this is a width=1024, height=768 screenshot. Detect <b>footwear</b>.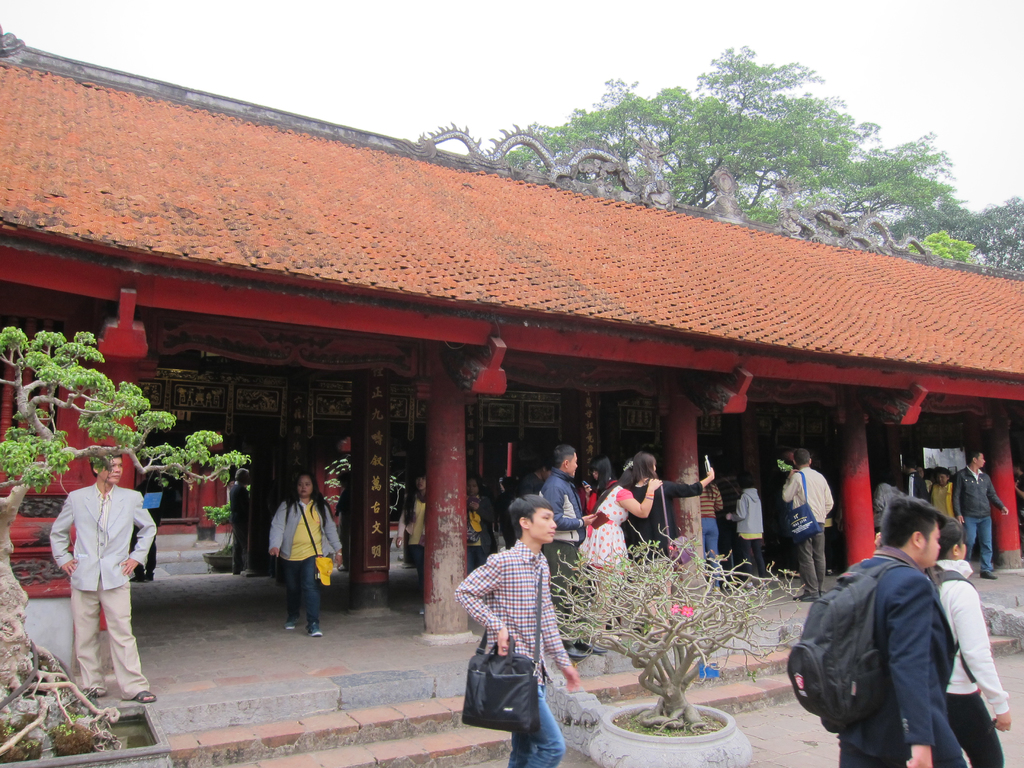
73 673 97 698.
